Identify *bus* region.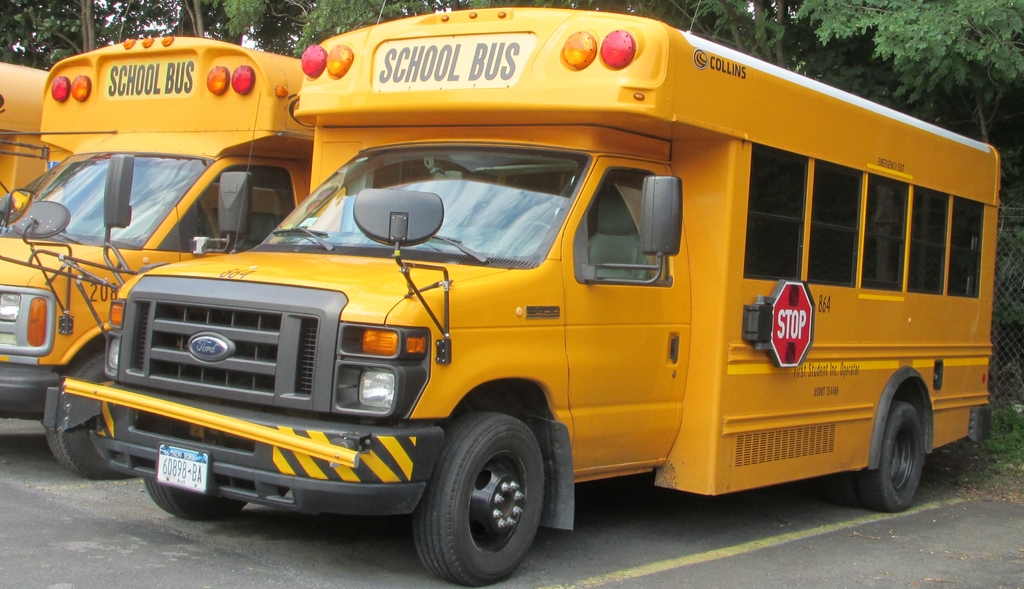
Region: bbox=[0, 36, 314, 480].
